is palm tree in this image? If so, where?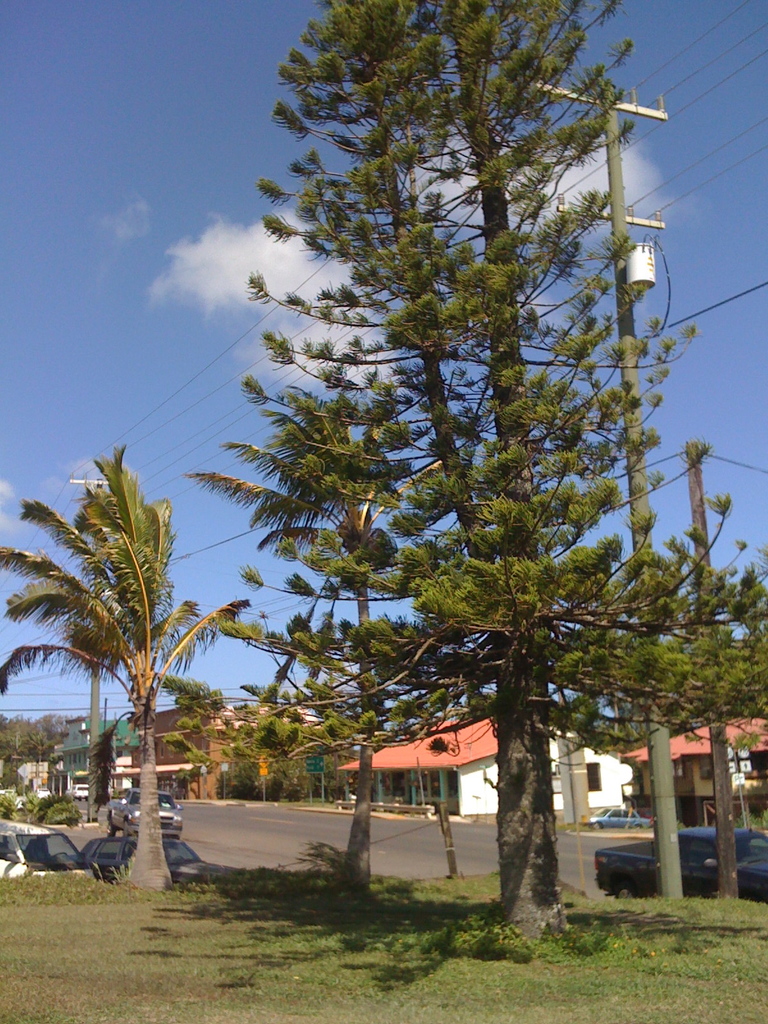
Yes, at x1=0 y1=442 x2=248 y2=901.
